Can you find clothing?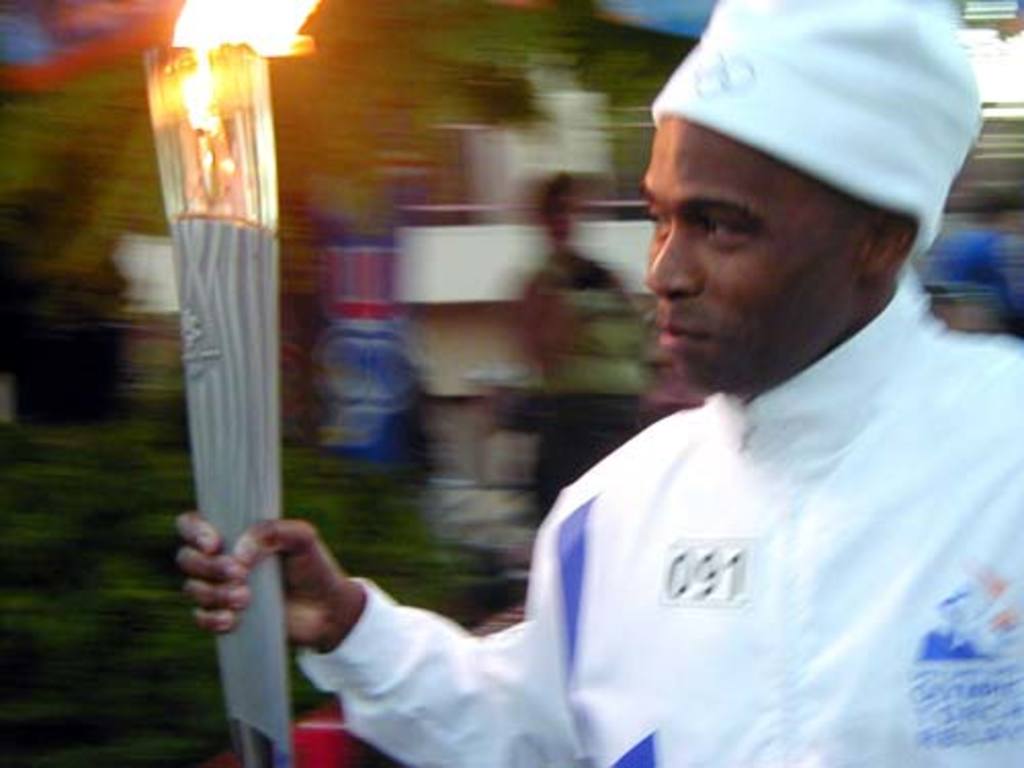
Yes, bounding box: box=[465, 268, 999, 756].
